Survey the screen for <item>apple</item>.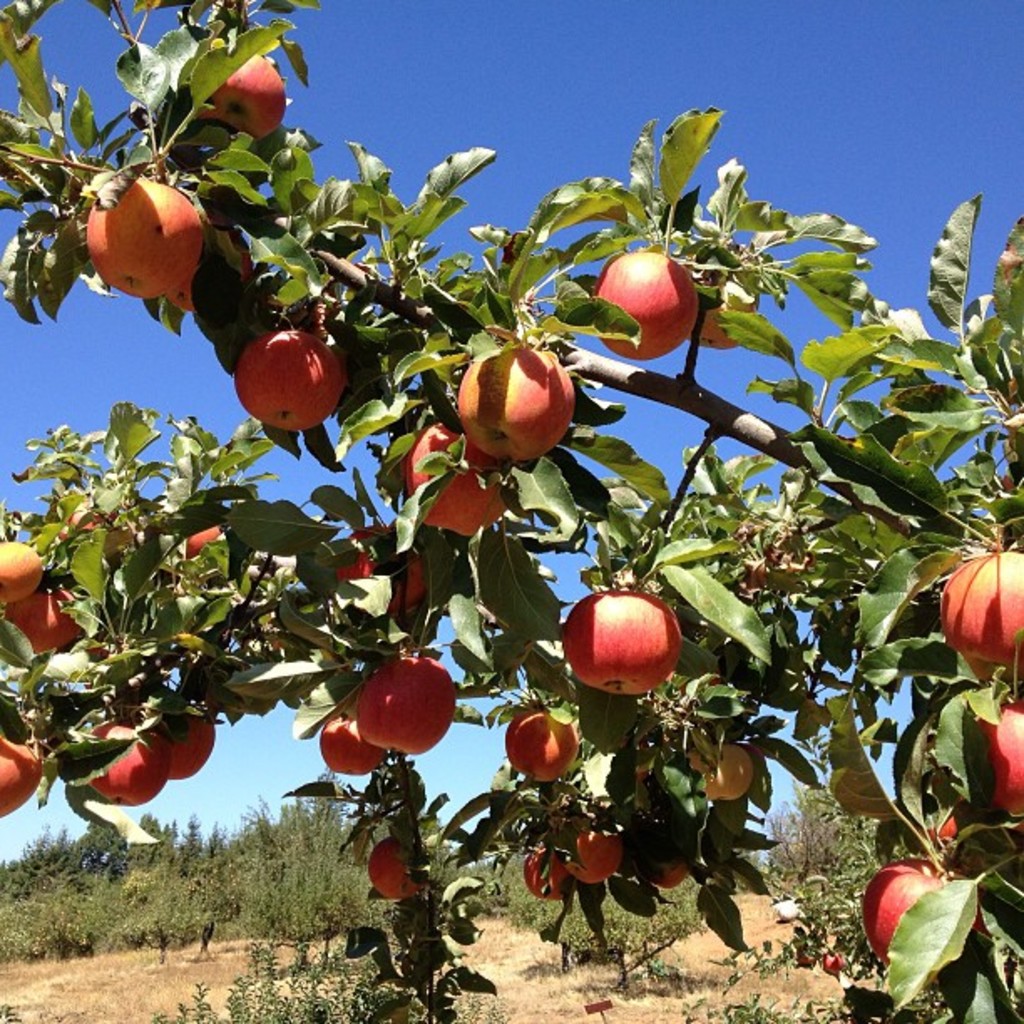
Survey found: <bbox>162, 706, 212, 786</bbox>.
